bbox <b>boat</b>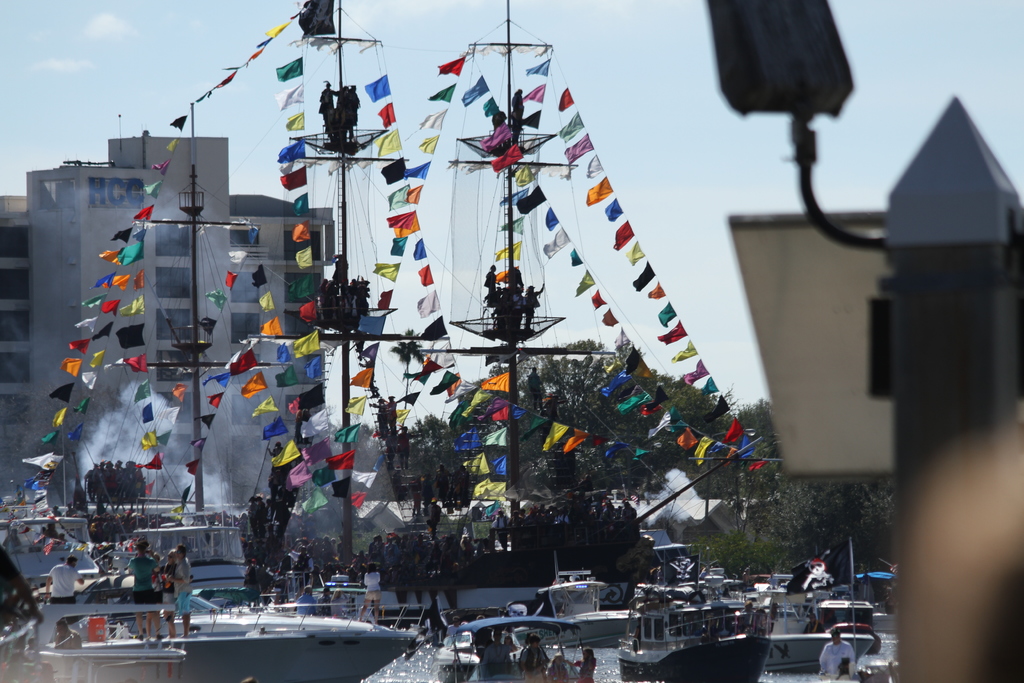
pyautogui.locateOnScreen(0, 561, 419, 682)
